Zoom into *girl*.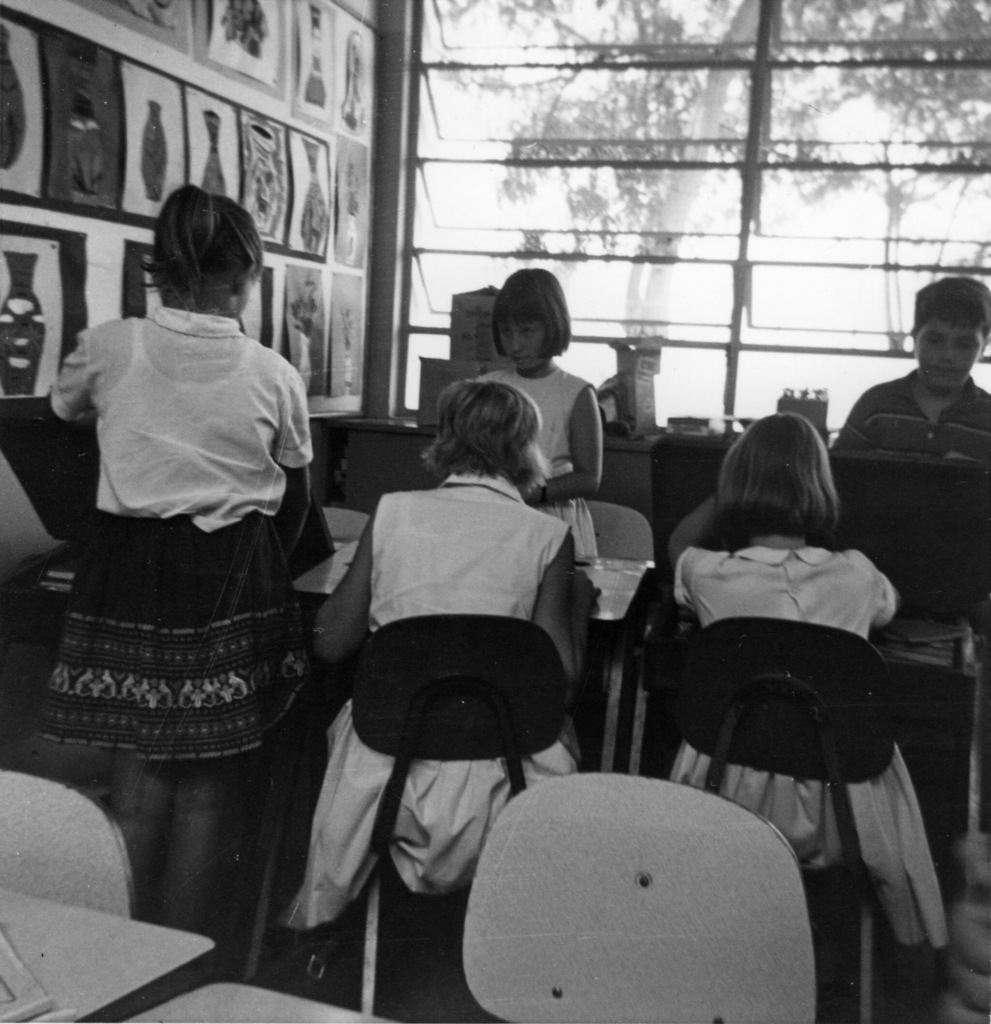
Zoom target: select_region(285, 379, 602, 935).
